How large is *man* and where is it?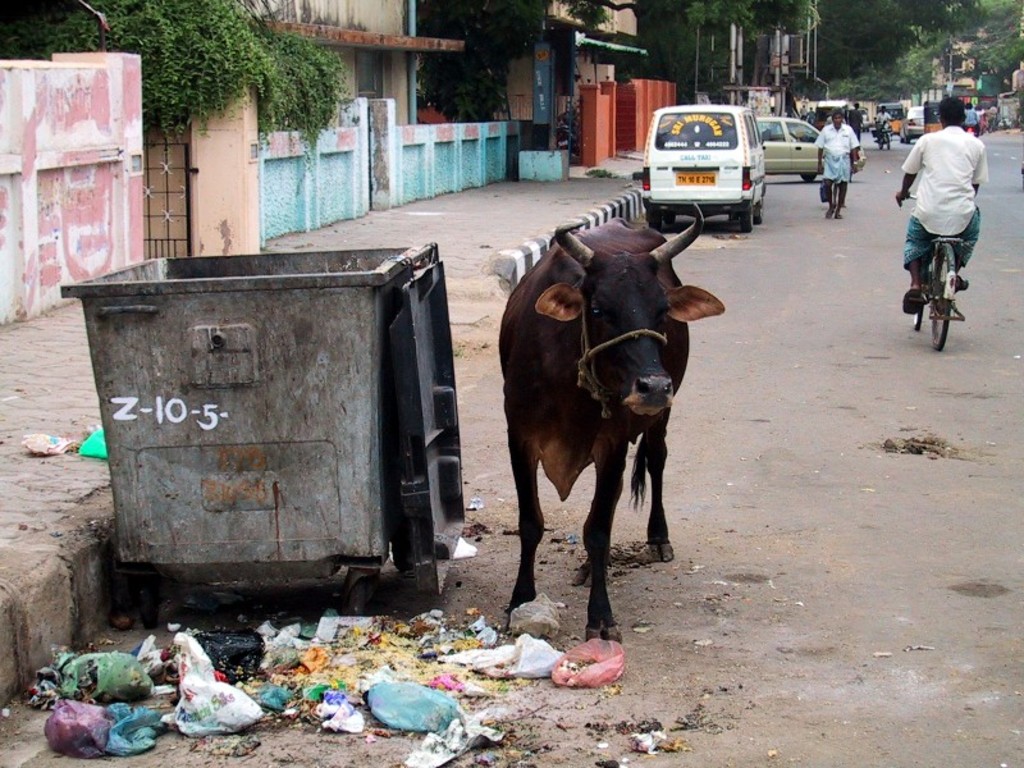
Bounding box: region(872, 109, 896, 143).
